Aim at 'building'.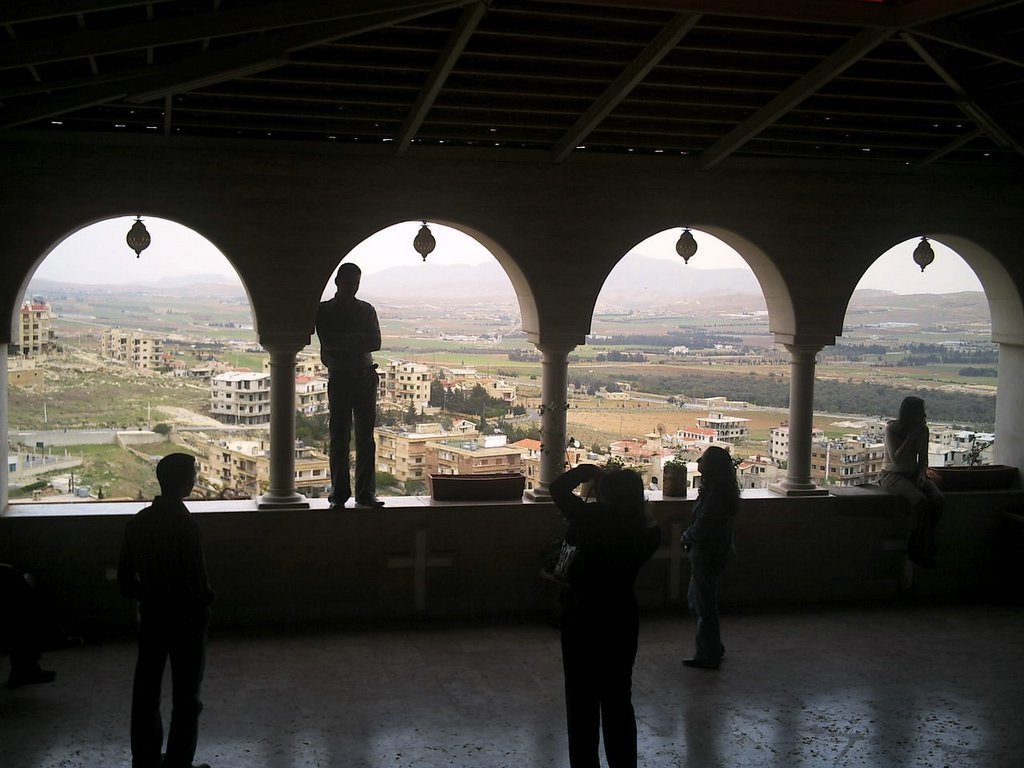
Aimed at box=[11, 292, 53, 366].
